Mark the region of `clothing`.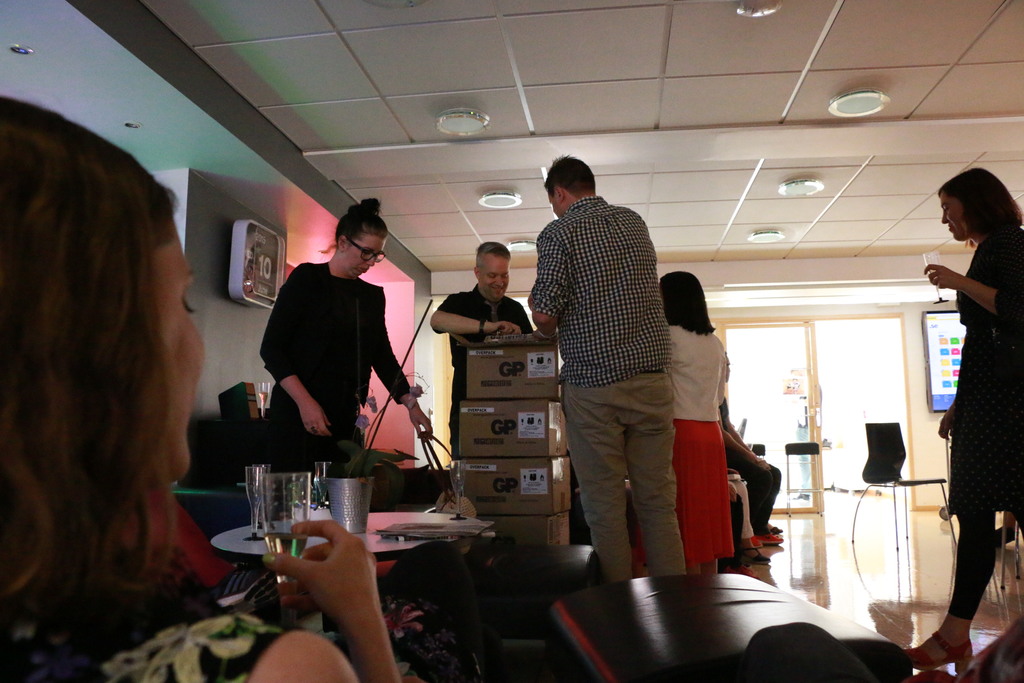
Region: (666, 320, 733, 563).
